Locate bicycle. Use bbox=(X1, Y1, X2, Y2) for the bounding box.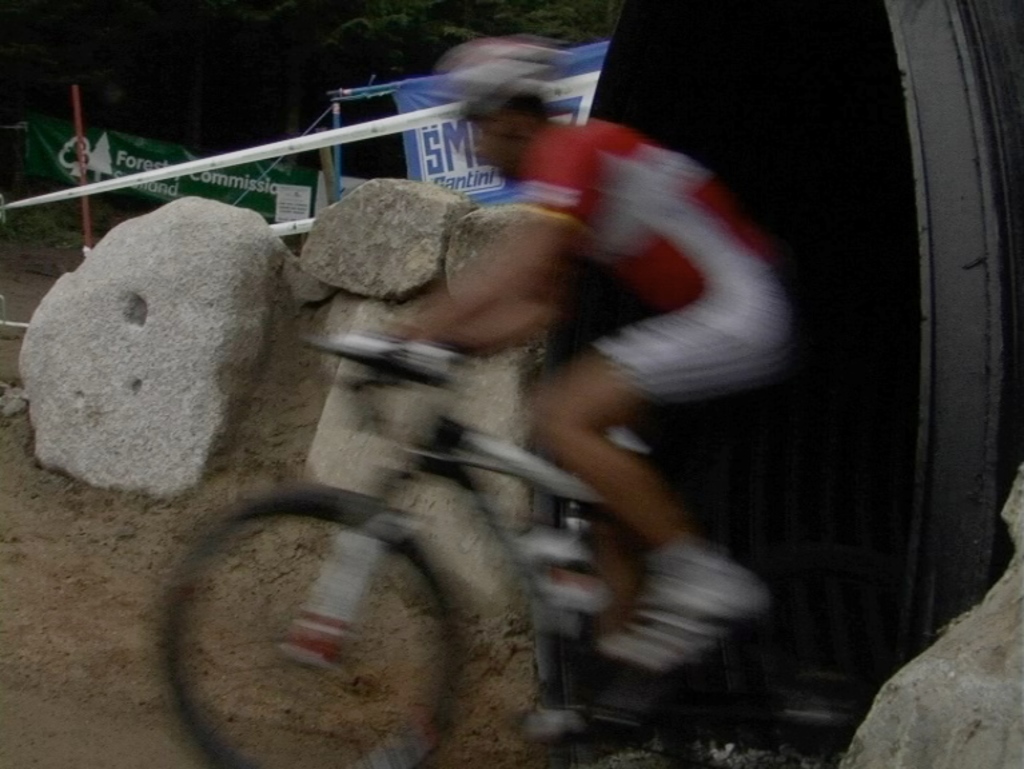
bbox=(166, 335, 857, 768).
